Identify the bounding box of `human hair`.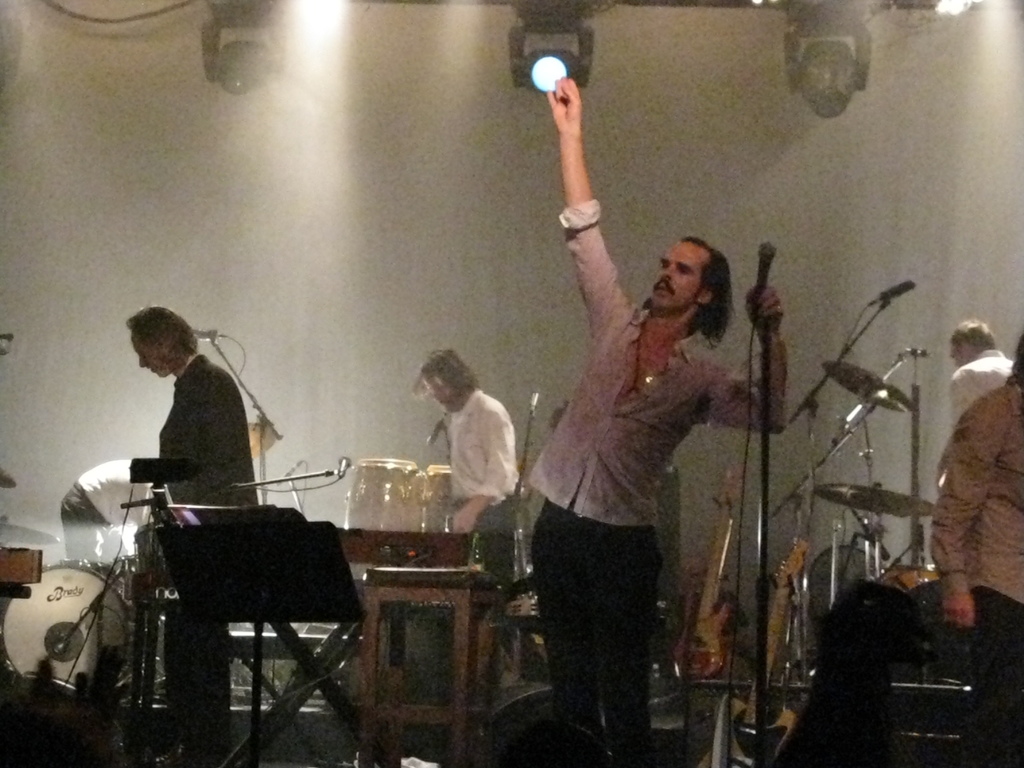
Rect(953, 315, 1000, 356).
